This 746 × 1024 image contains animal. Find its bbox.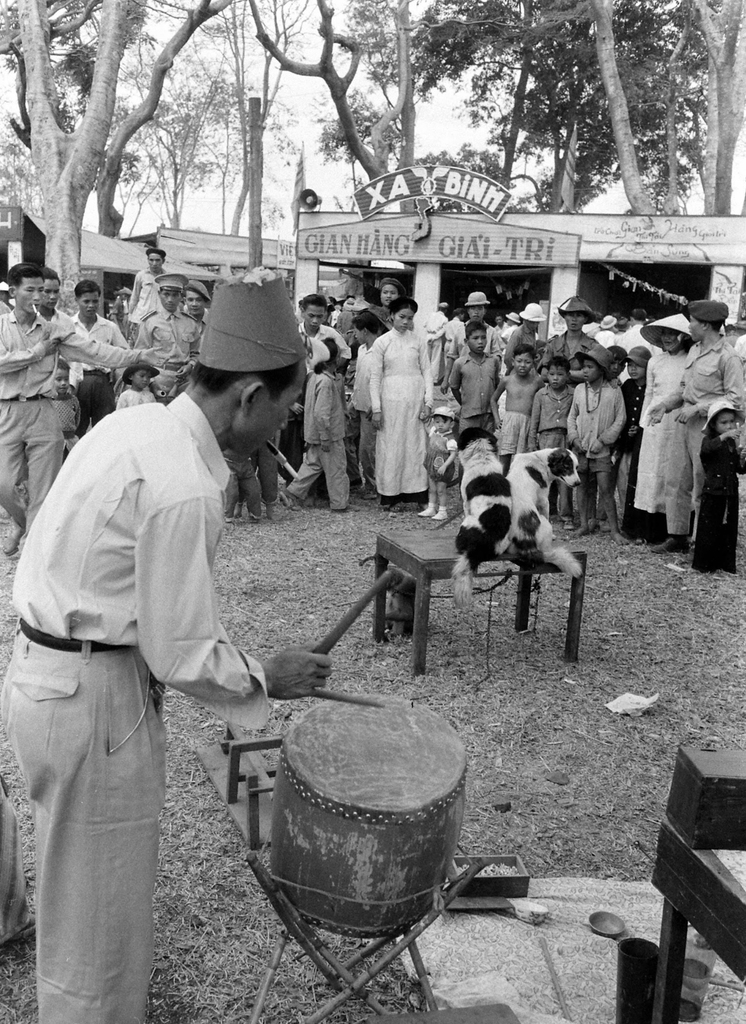
Rect(506, 445, 581, 575).
